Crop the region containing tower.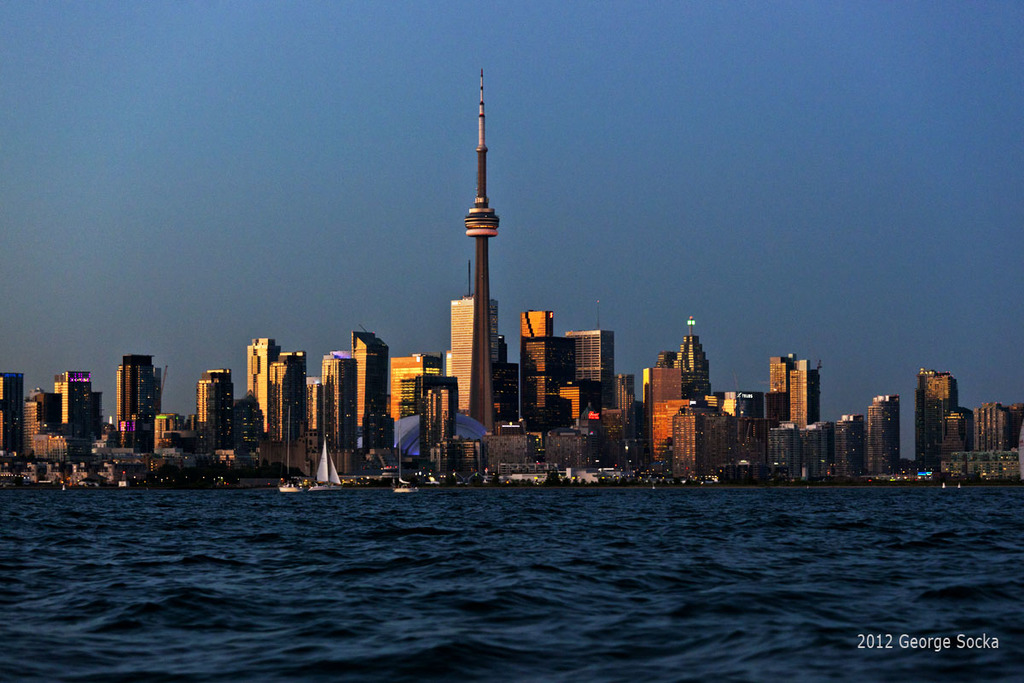
Crop region: 198:365:231:446.
